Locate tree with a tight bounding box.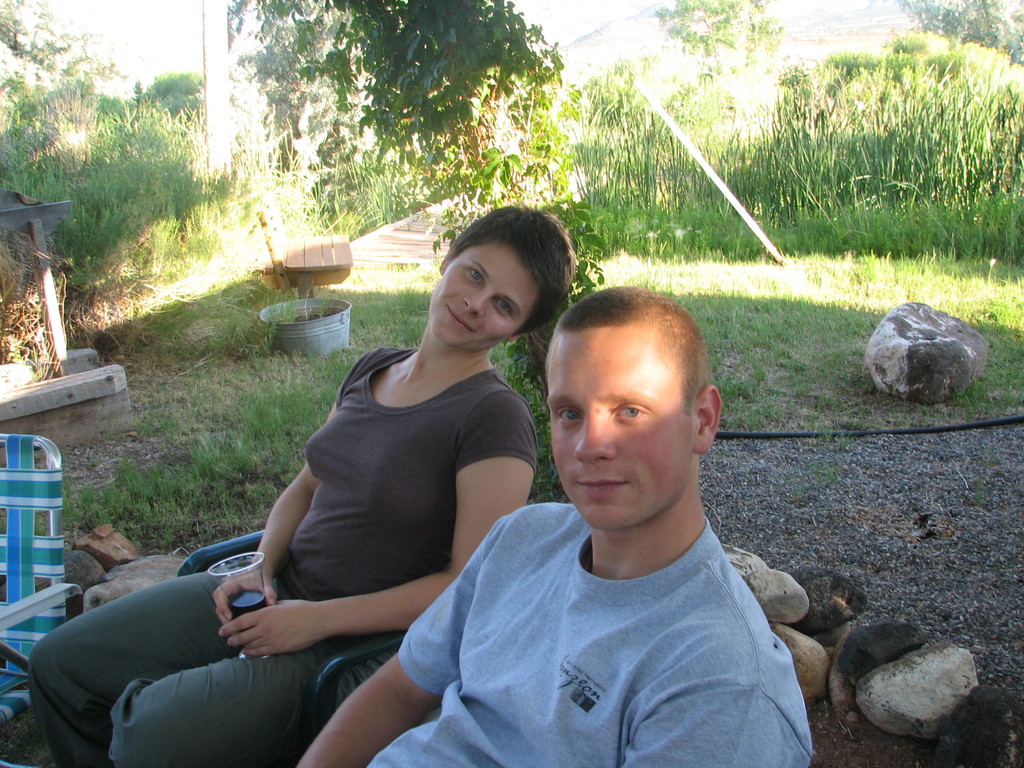
bbox=(902, 0, 1023, 63).
